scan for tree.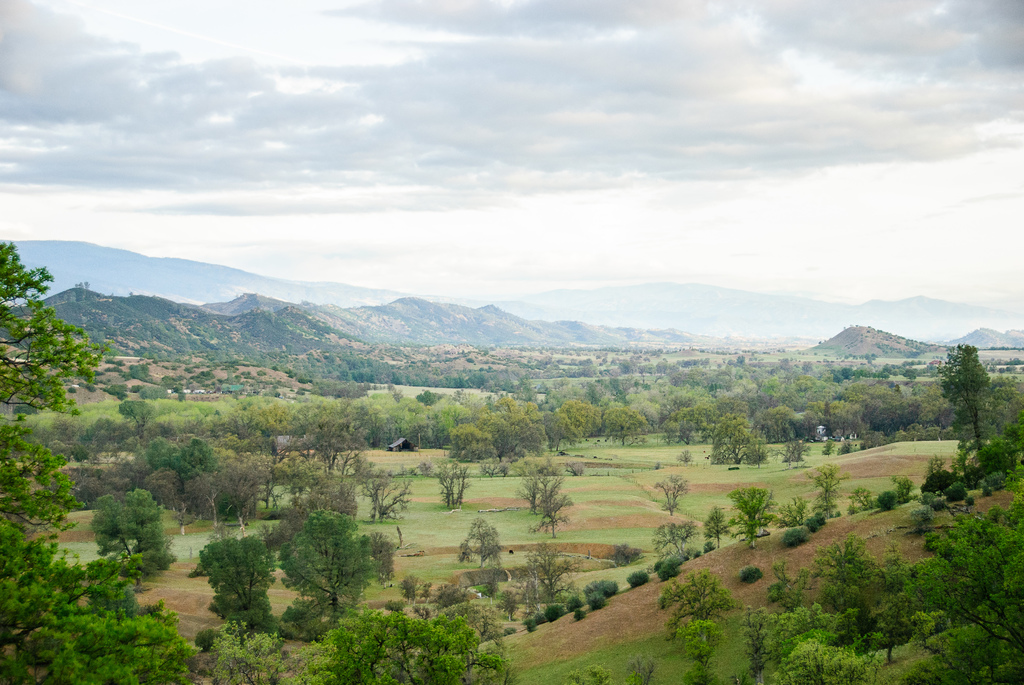
Scan result: rect(847, 485, 874, 509).
